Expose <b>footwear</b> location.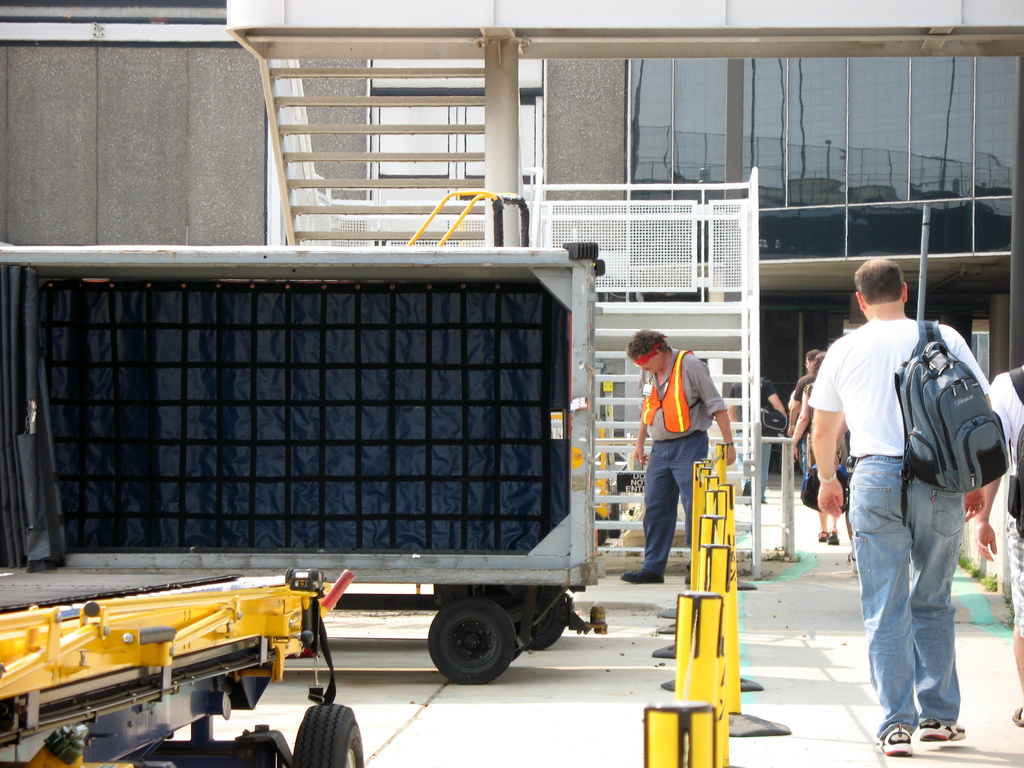
Exposed at x1=915 y1=712 x2=965 y2=744.
